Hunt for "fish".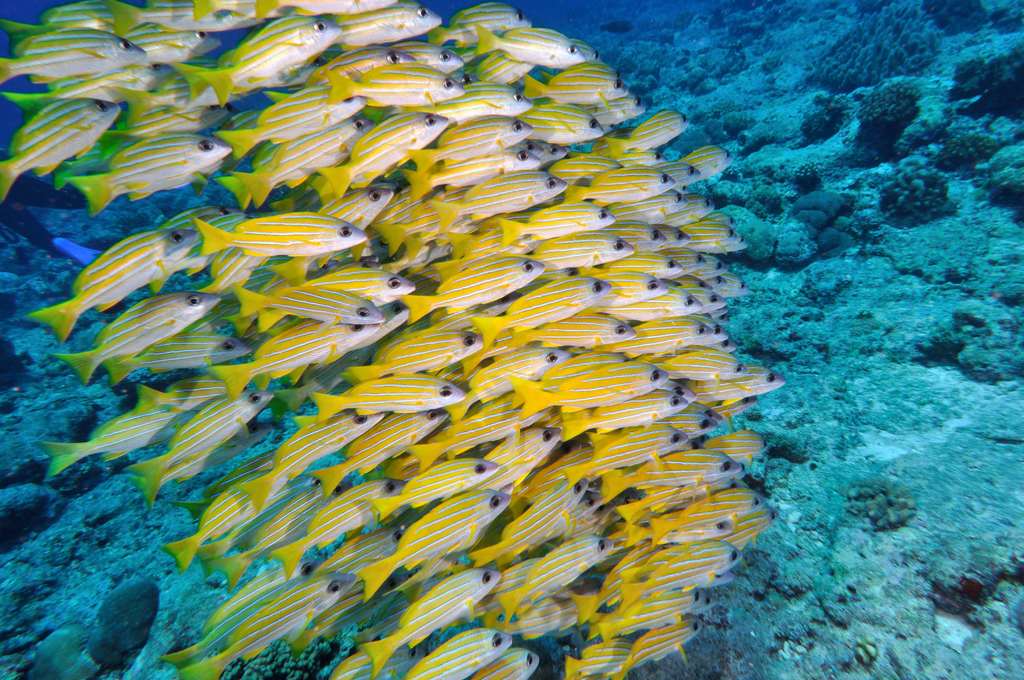
Hunted down at select_region(519, 70, 630, 108).
